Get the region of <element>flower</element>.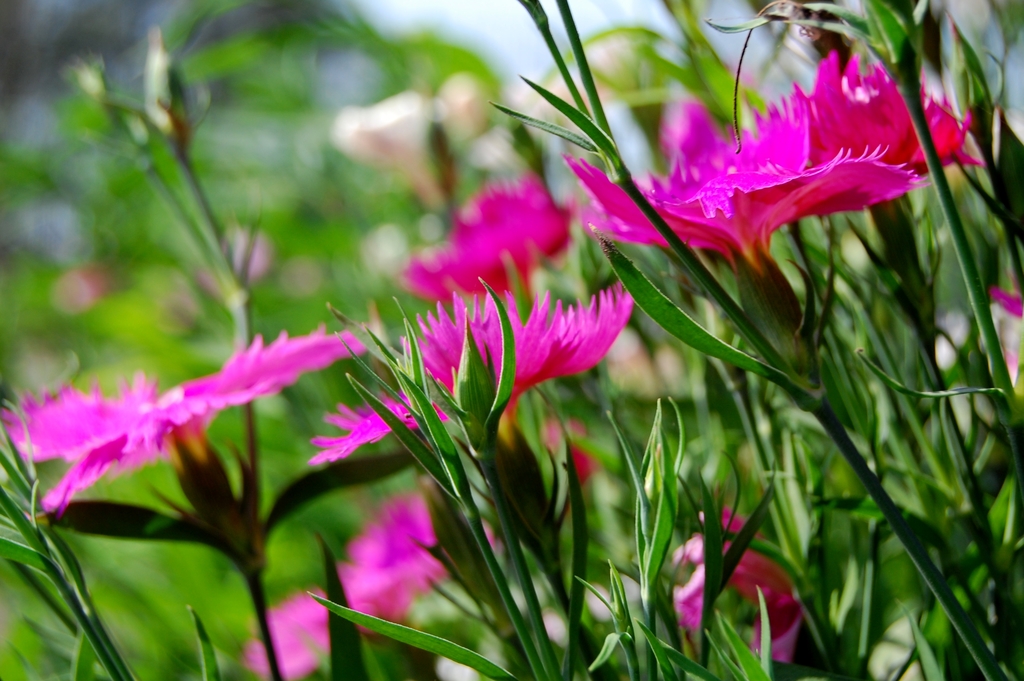
[x1=237, y1=493, x2=499, y2=680].
